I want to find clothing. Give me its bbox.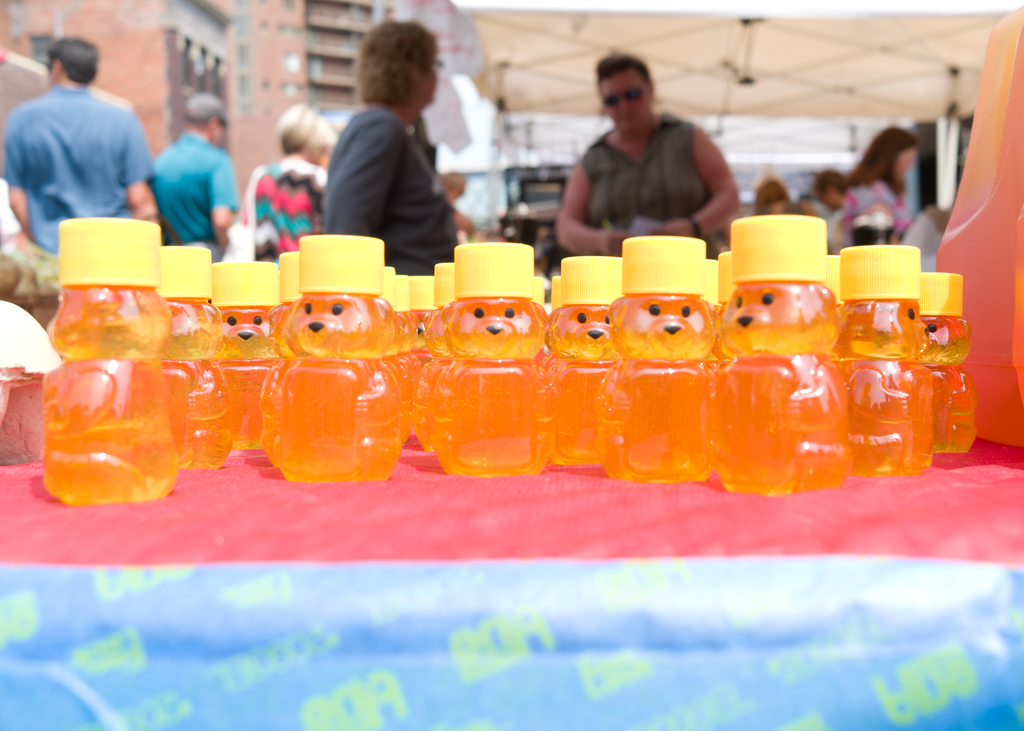
{"x1": 256, "y1": 158, "x2": 321, "y2": 261}.
